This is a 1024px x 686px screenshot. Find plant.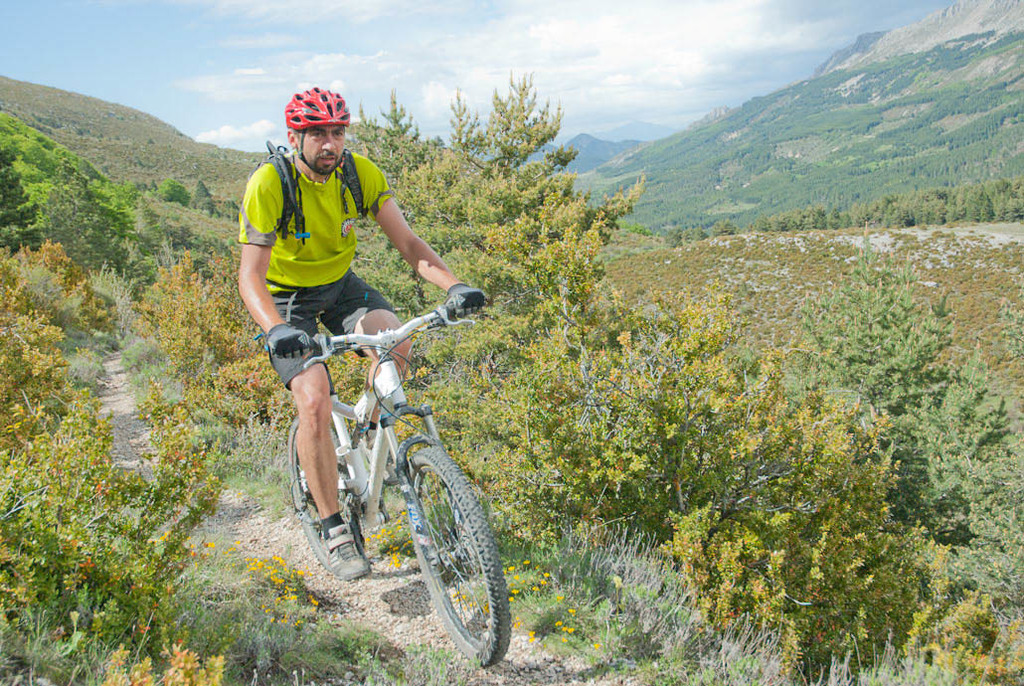
Bounding box: rect(0, 103, 226, 280).
